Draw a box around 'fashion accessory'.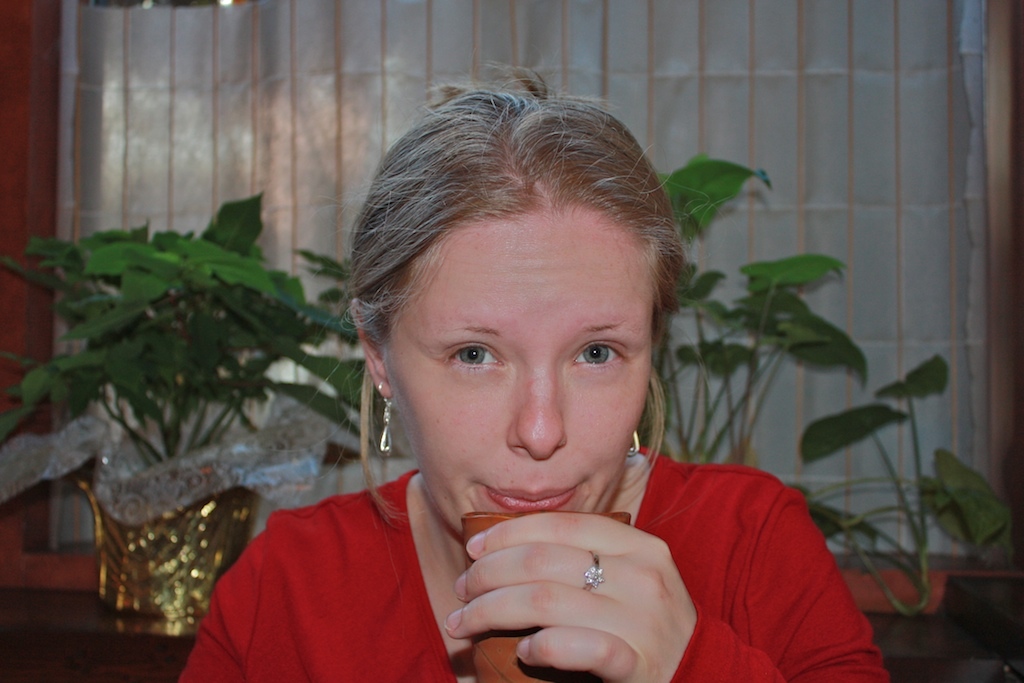
BBox(584, 550, 607, 591).
